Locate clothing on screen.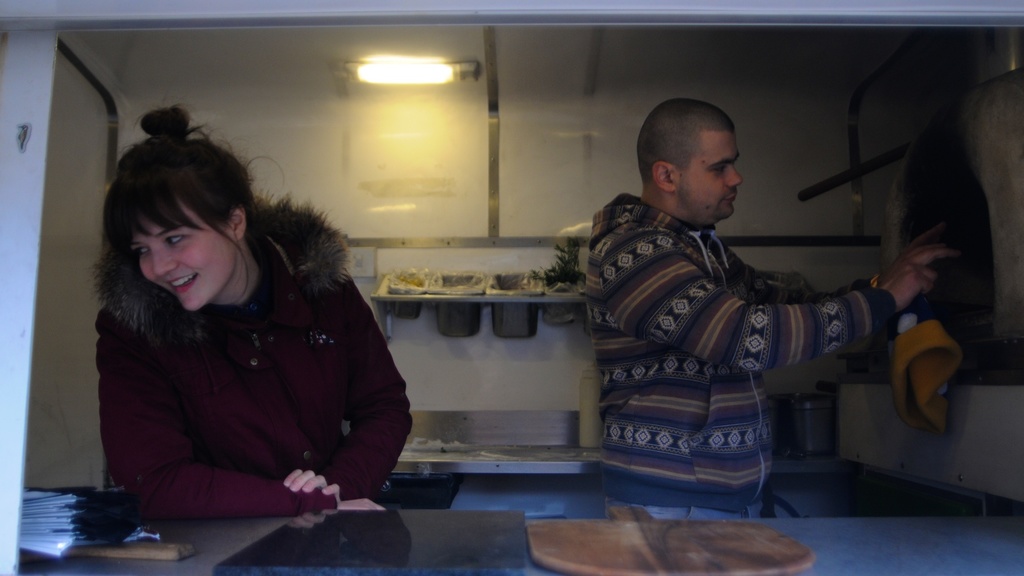
On screen at <bbox>582, 188, 899, 506</bbox>.
